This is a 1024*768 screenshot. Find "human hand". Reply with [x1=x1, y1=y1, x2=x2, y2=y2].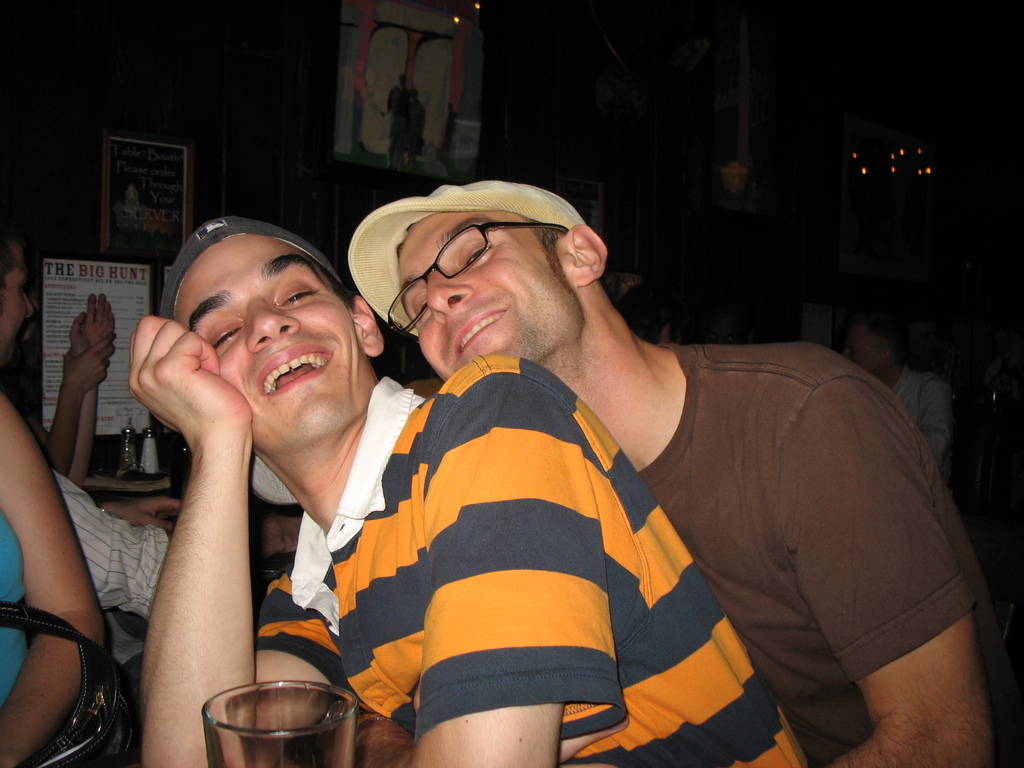
[x1=113, y1=493, x2=184, y2=534].
